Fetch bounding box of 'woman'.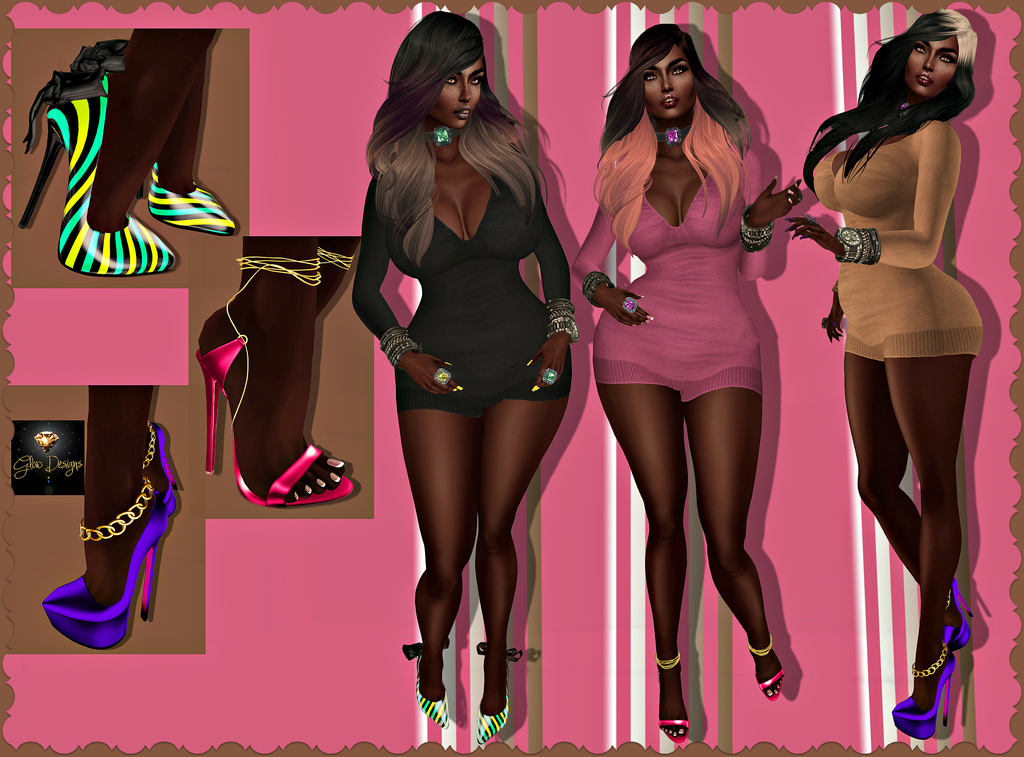
Bbox: l=783, t=10, r=982, b=742.
